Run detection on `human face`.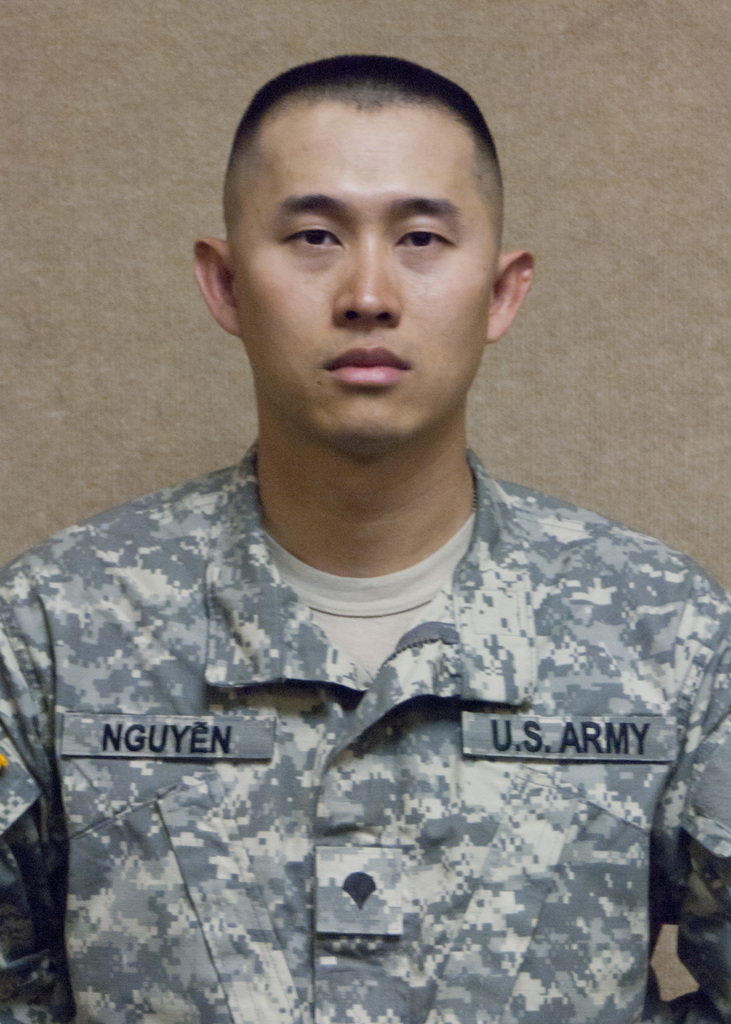
Result: {"left": 229, "top": 111, "right": 506, "bottom": 438}.
